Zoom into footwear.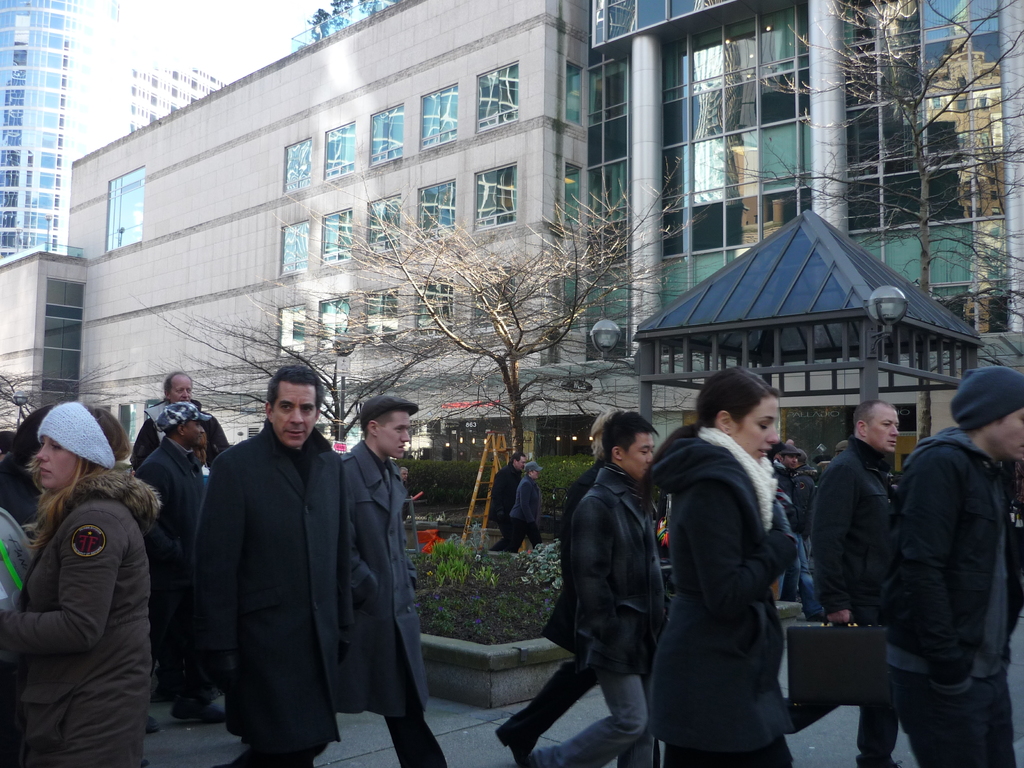
Zoom target: (496,724,536,767).
